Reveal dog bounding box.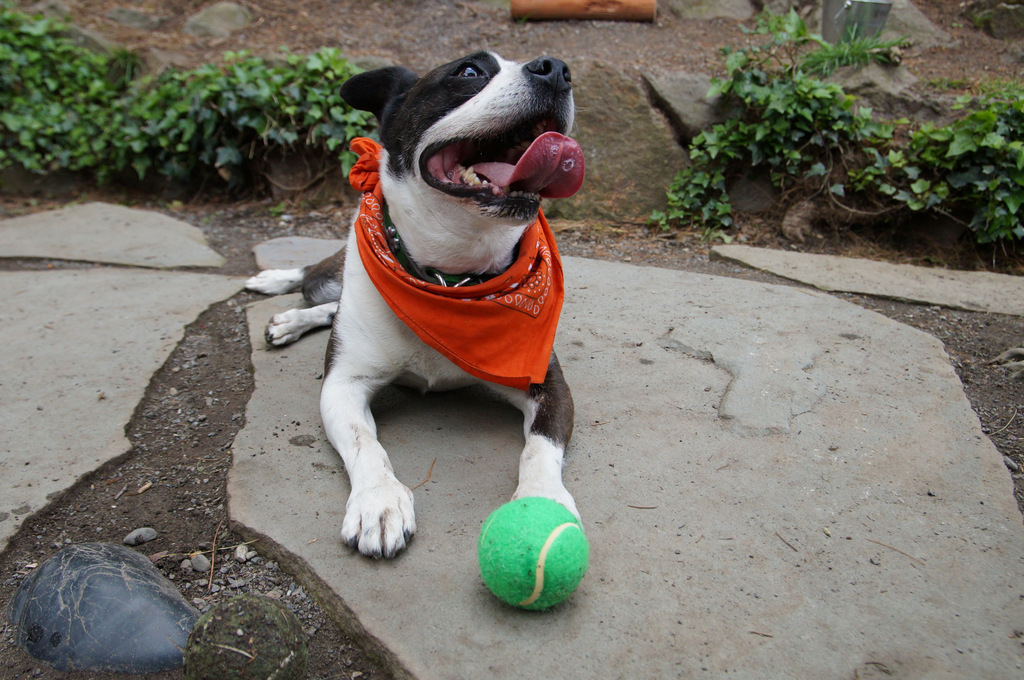
Revealed: (left=241, top=50, right=588, bottom=564).
